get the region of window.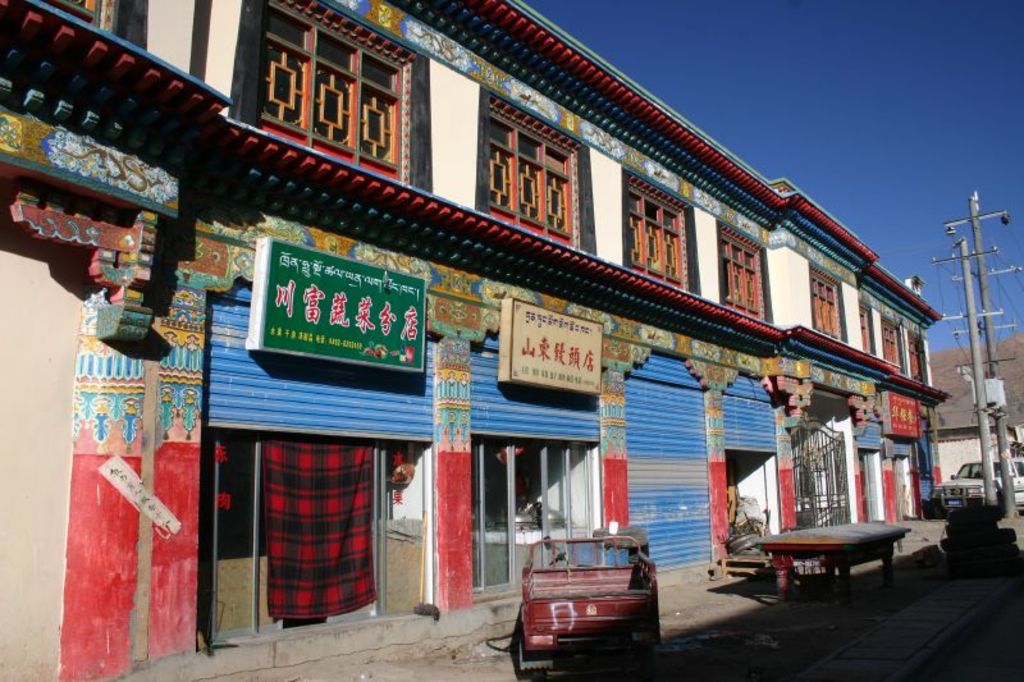
select_region(251, 0, 420, 193).
